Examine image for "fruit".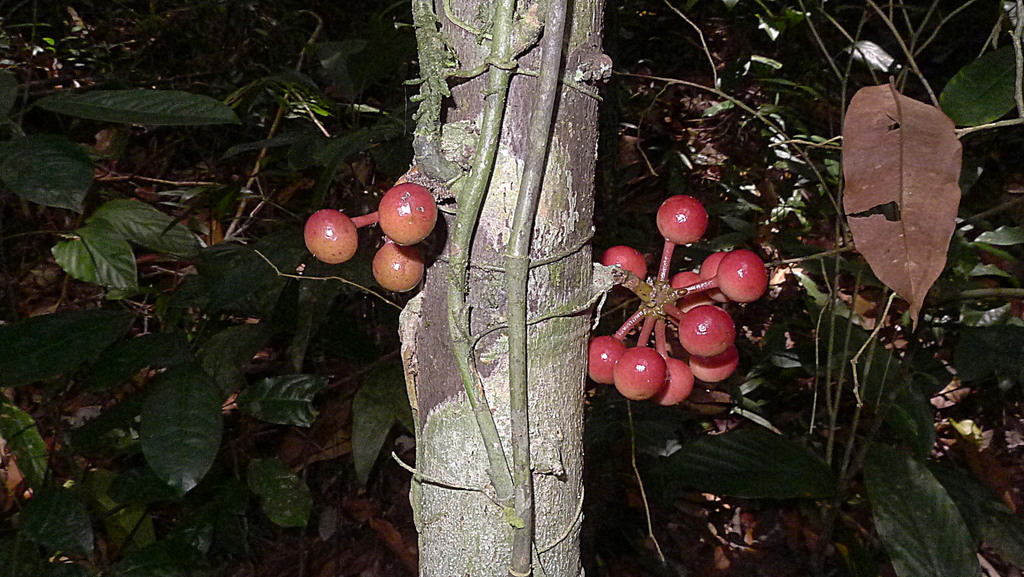
Examination result: (305,207,361,266).
